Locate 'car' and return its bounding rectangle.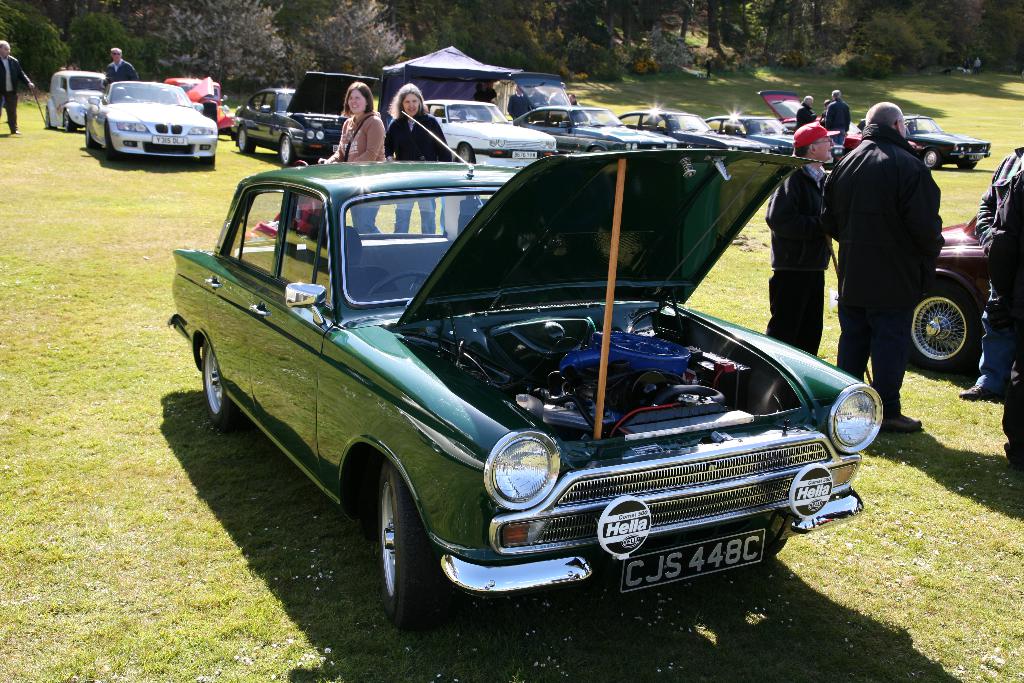
44/69/107/130.
